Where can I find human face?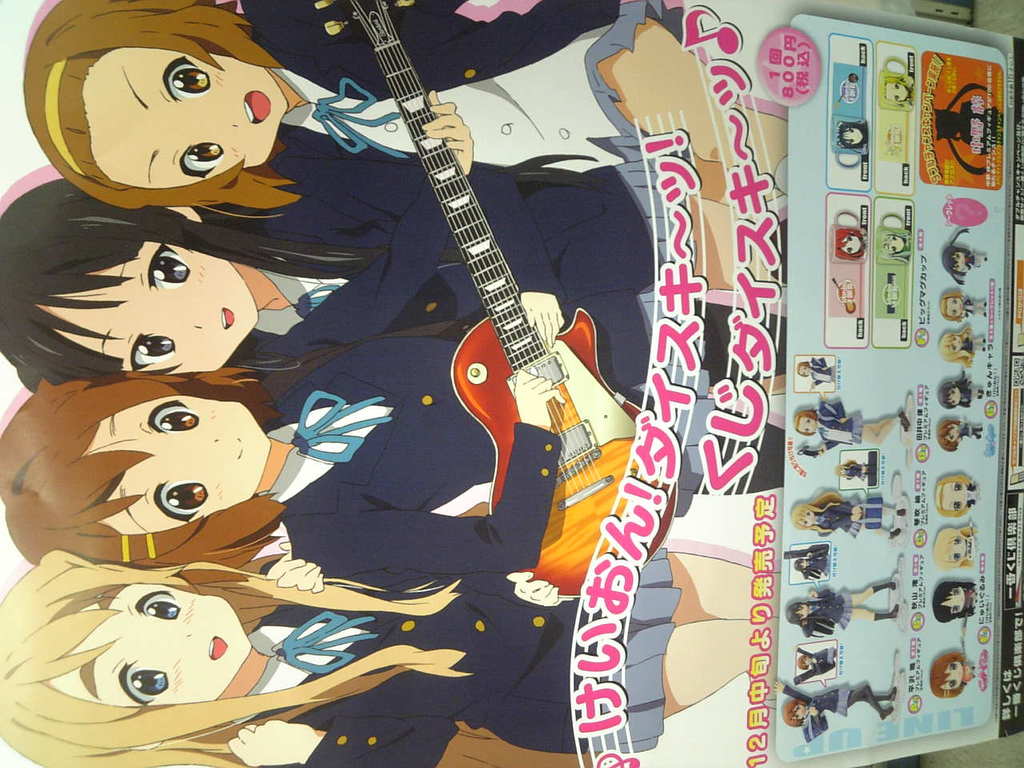
You can find it at 35:233:261:373.
